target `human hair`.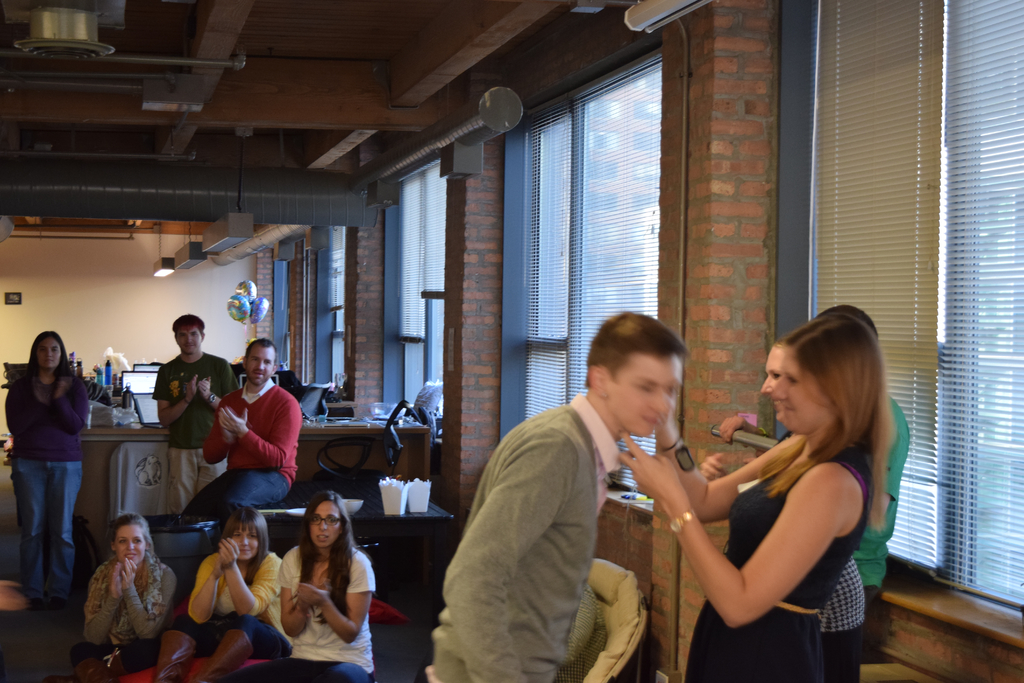
Target region: [109, 512, 156, 607].
